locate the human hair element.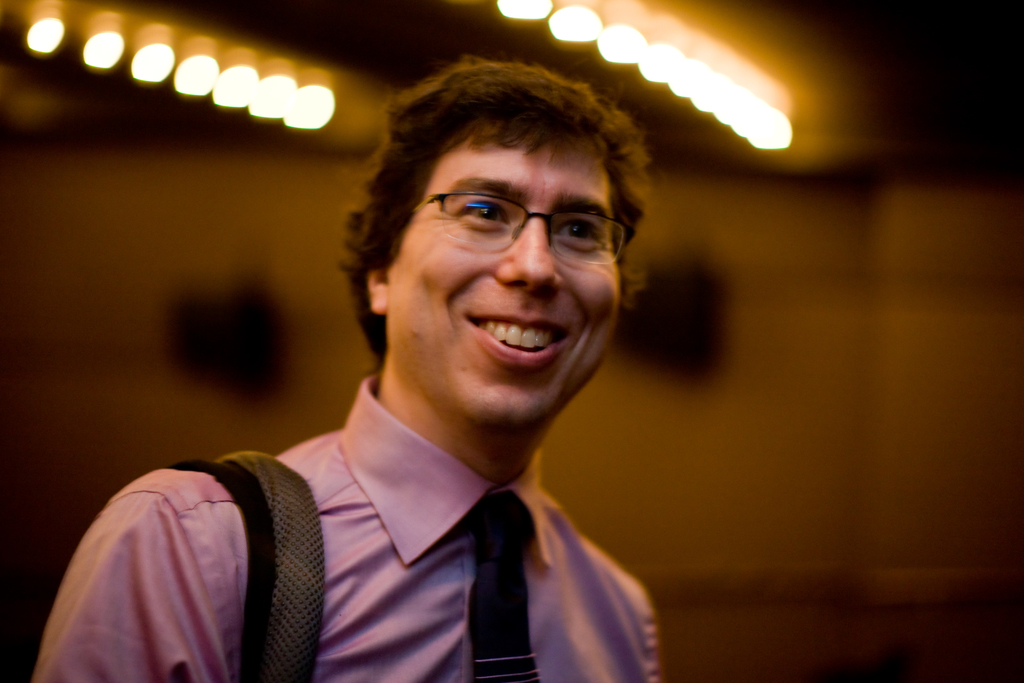
Element bbox: (x1=355, y1=37, x2=646, y2=354).
